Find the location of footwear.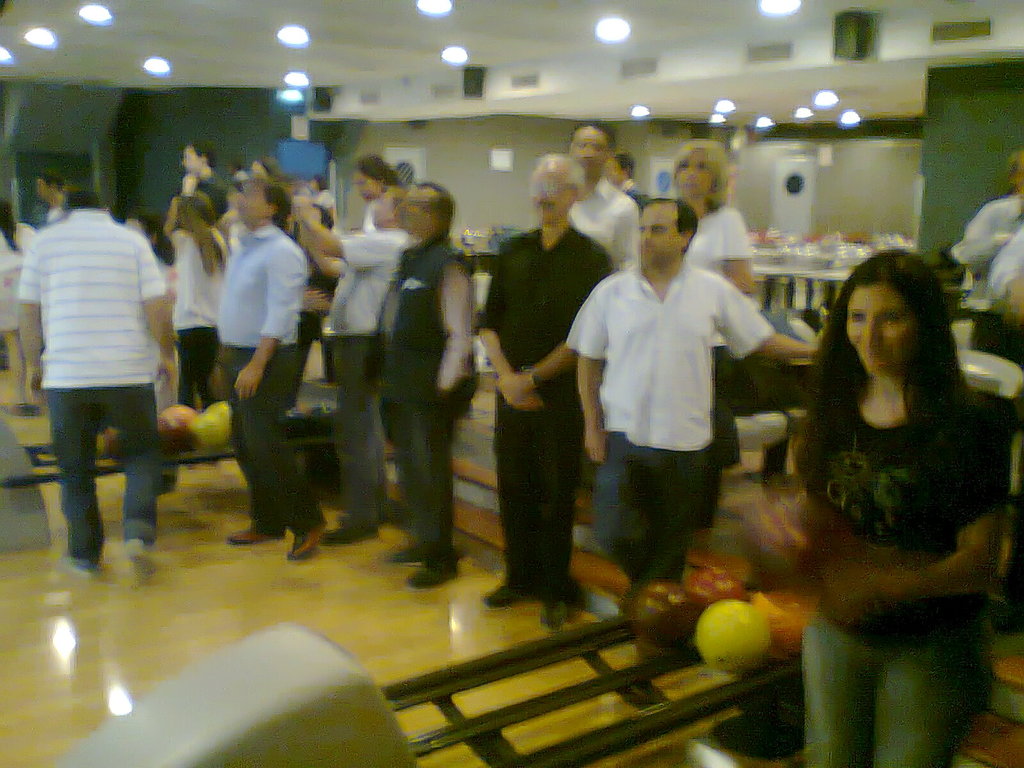
Location: (54,556,98,578).
